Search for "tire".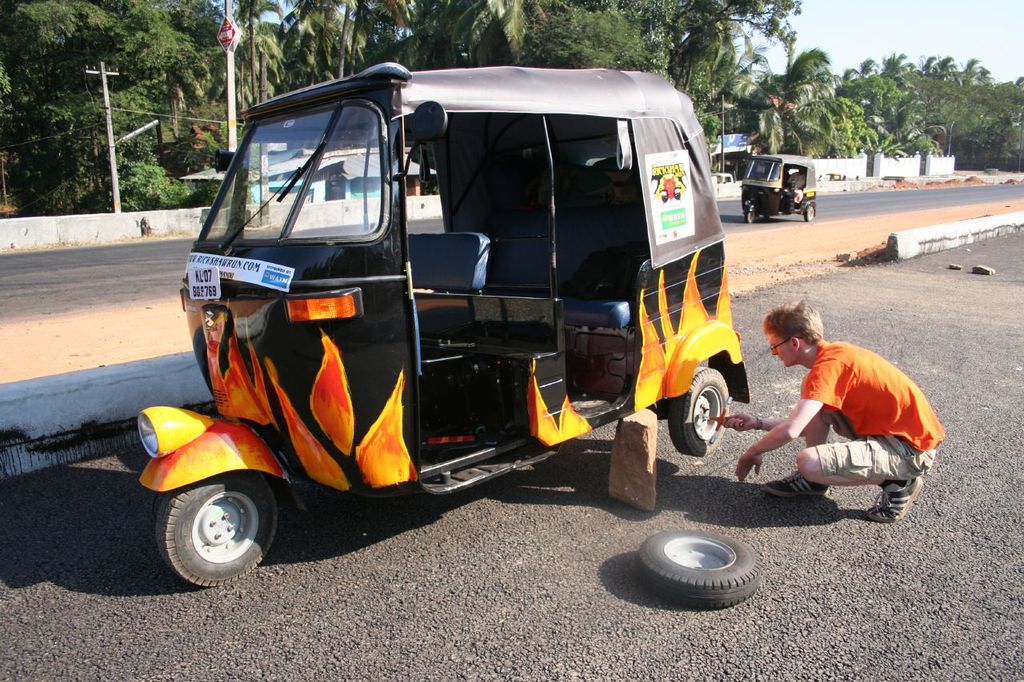
Found at region(800, 204, 816, 221).
